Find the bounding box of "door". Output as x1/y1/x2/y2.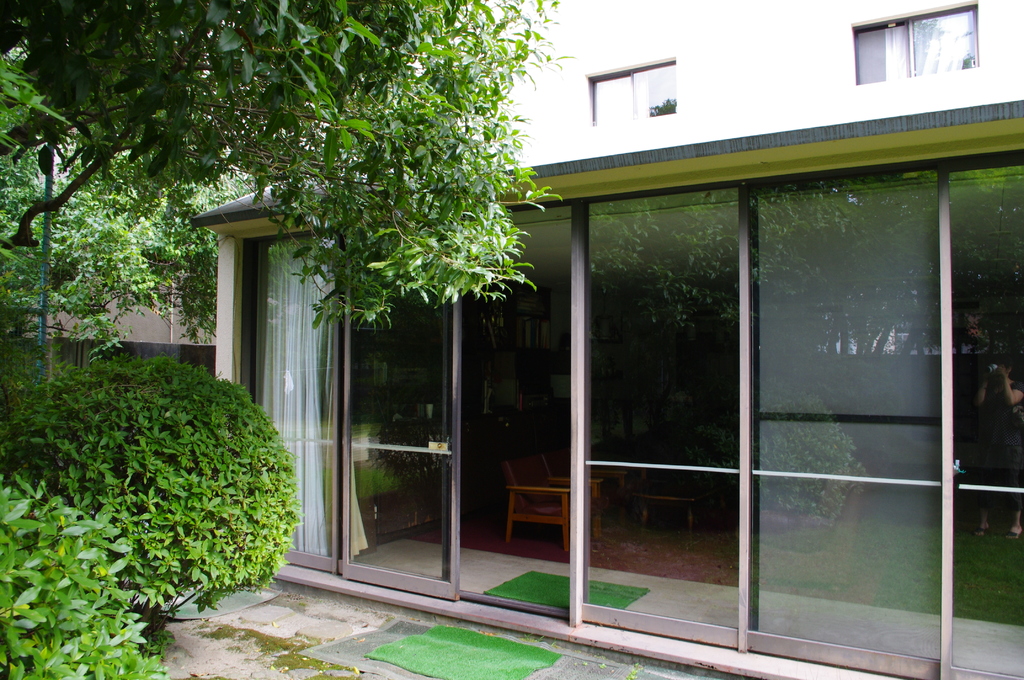
950/166/1023/679.
